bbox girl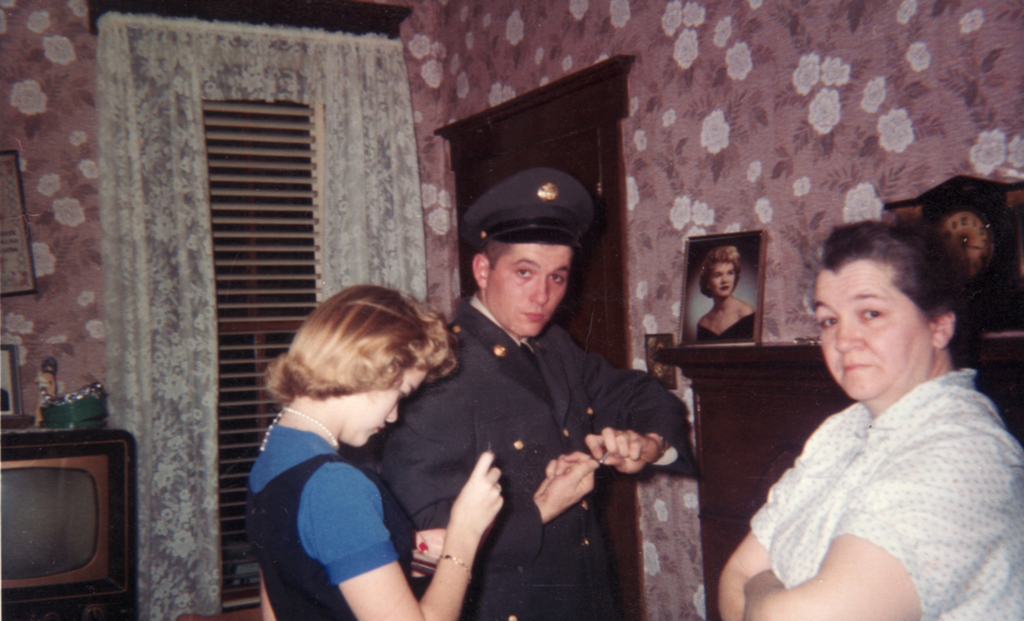
[696, 244, 755, 344]
